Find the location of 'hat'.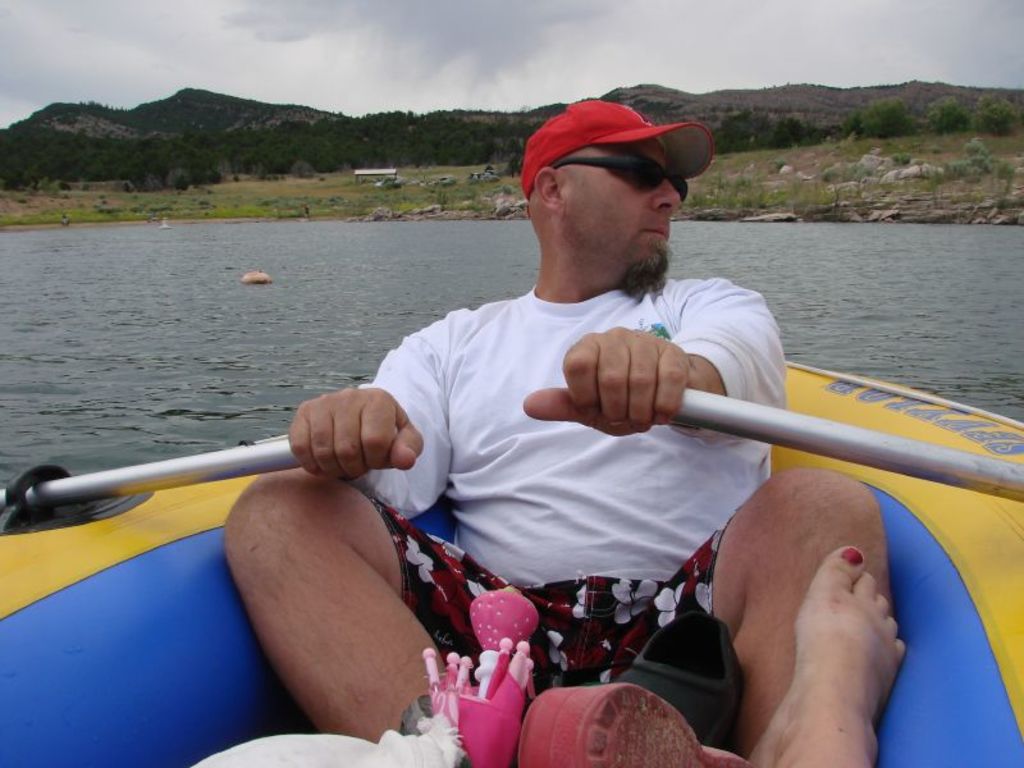
Location: <box>517,101,718,204</box>.
